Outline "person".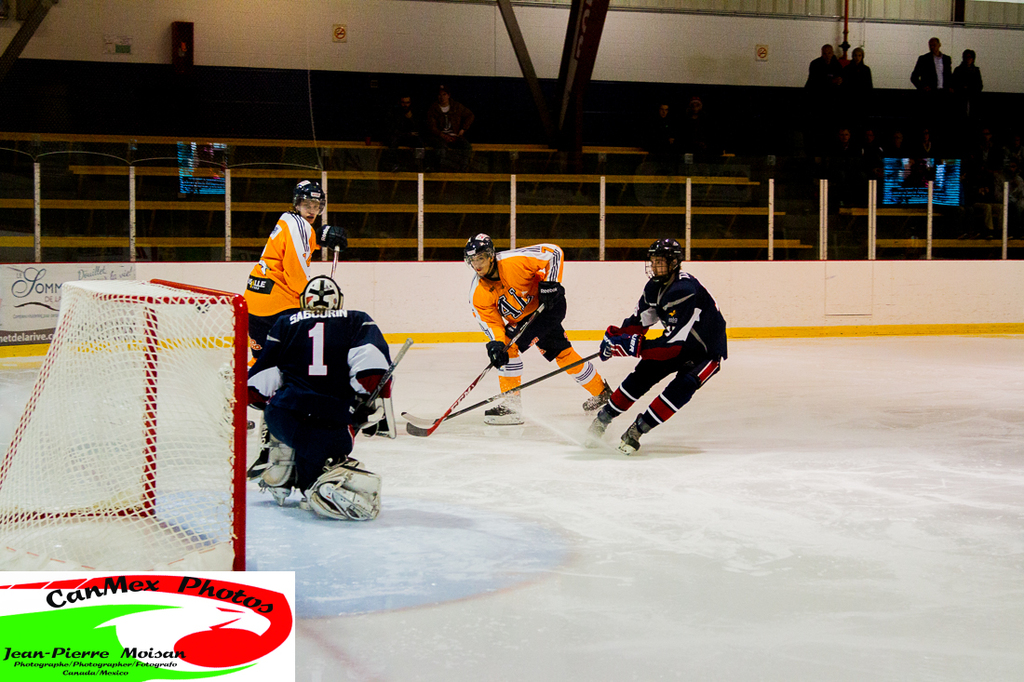
Outline: {"left": 224, "top": 272, "right": 392, "bottom": 532}.
